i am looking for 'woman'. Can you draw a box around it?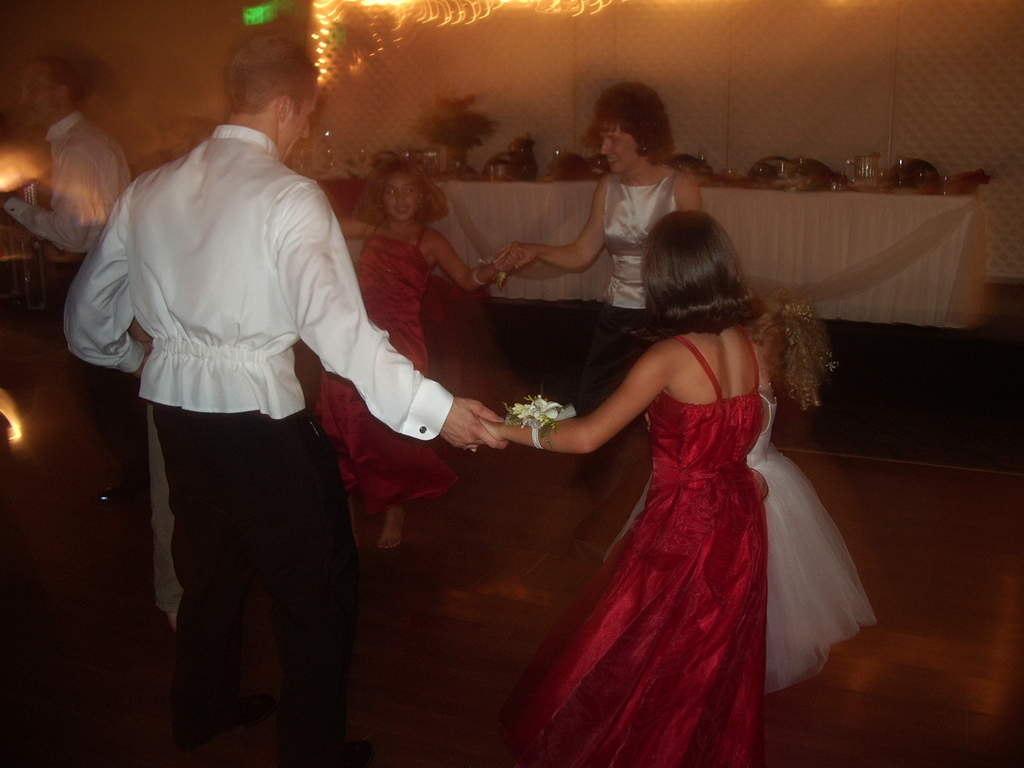
Sure, the bounding box is region(484, 202, 770, 767).
